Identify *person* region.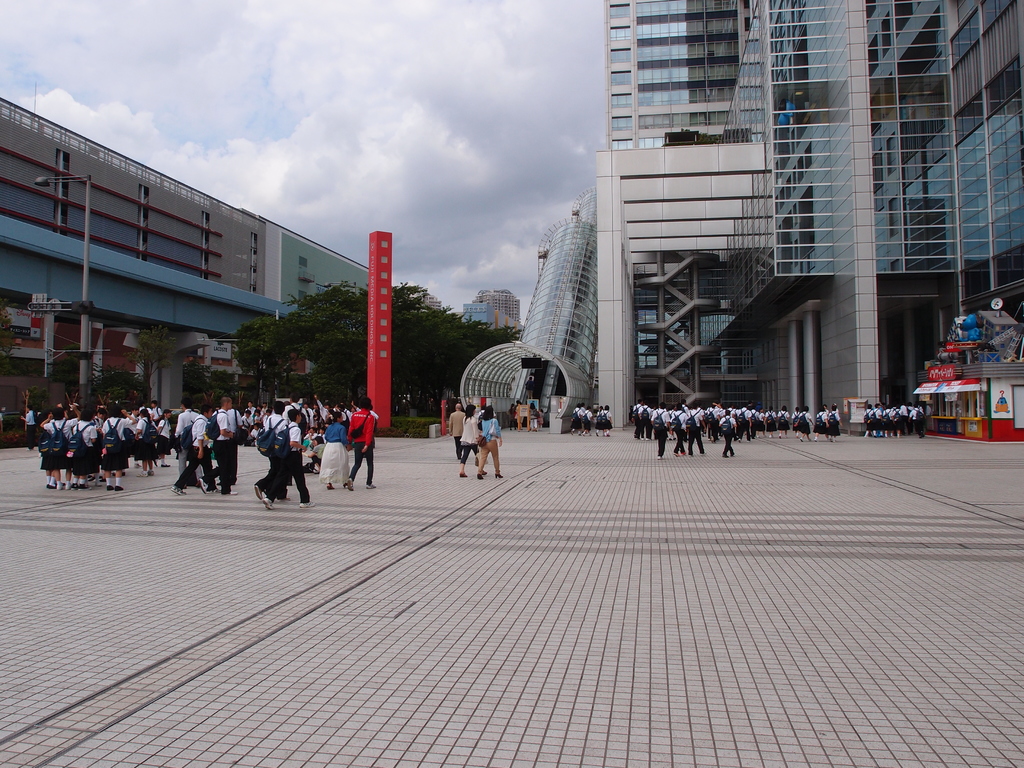
Region: (left=453, top=403, right=461, bottom=468).
